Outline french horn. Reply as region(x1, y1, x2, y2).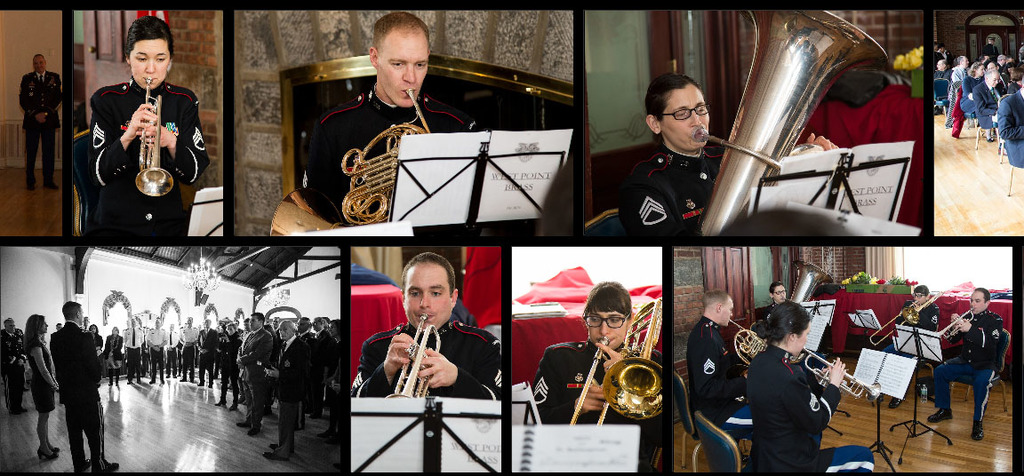
region(694, 1, 895, 239).
